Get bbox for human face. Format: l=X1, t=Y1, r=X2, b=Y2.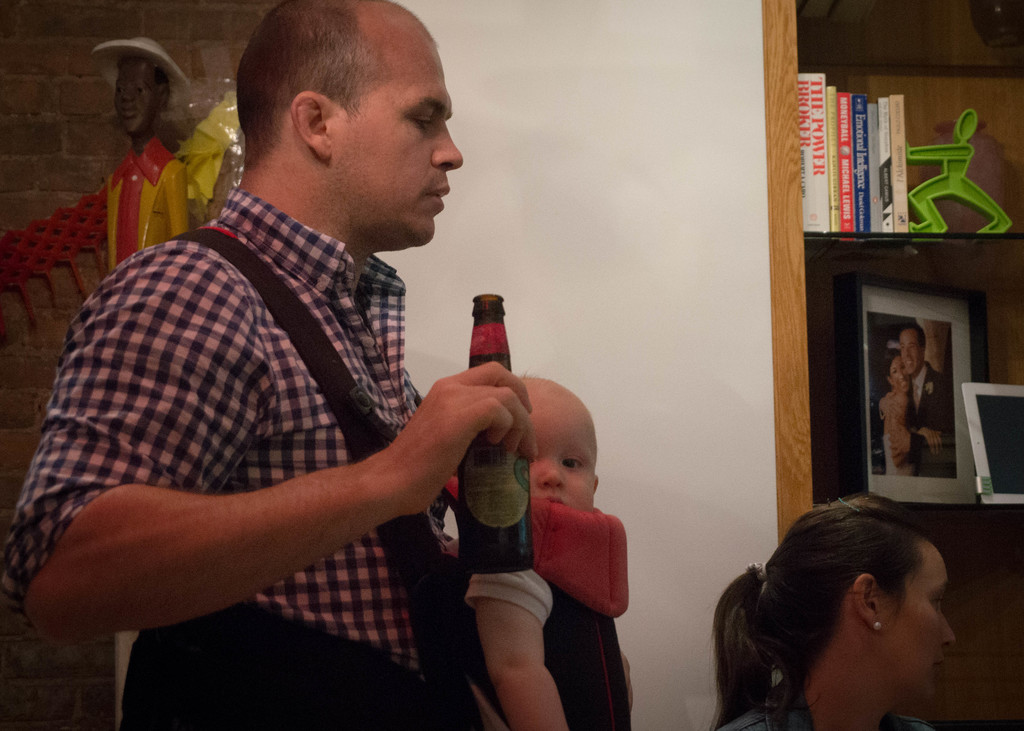
l=530, t=402, r=593, b=516.
